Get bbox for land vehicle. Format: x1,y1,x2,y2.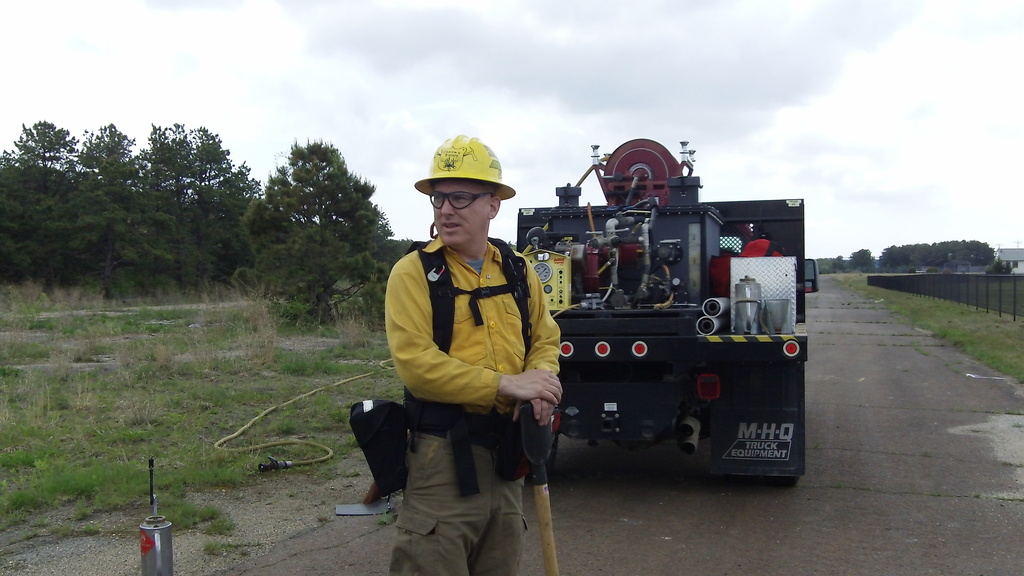
514,164,835,463.
